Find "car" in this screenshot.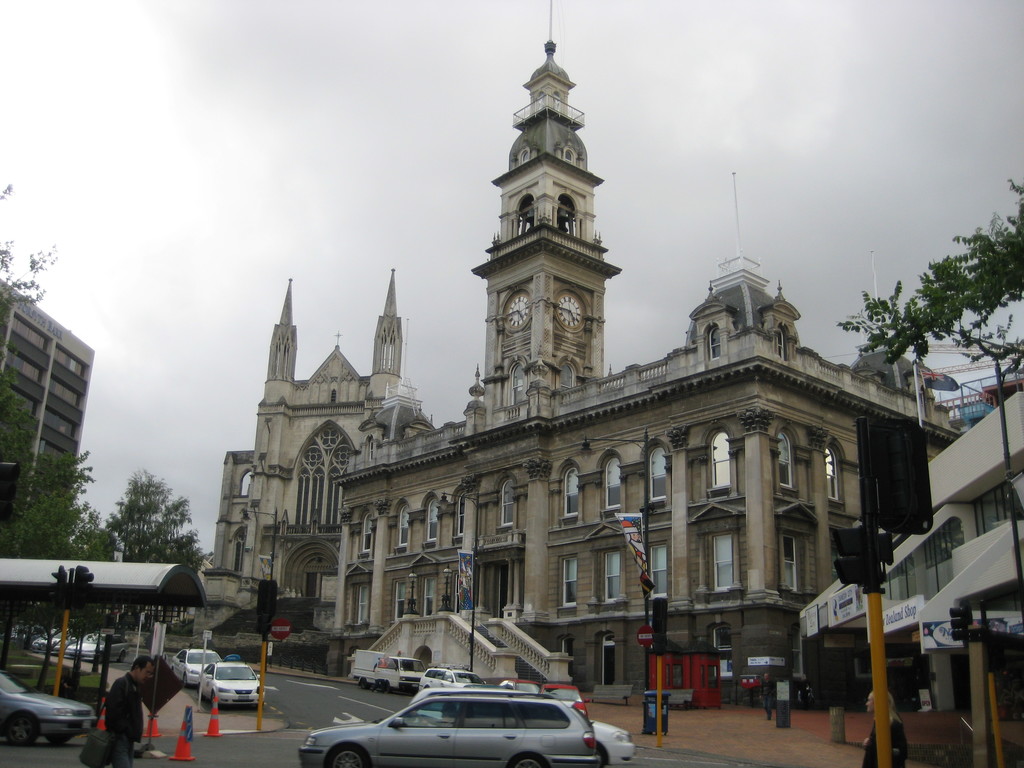
The bounding box for "car" is <region>0, 668, 96, 751</region>.
